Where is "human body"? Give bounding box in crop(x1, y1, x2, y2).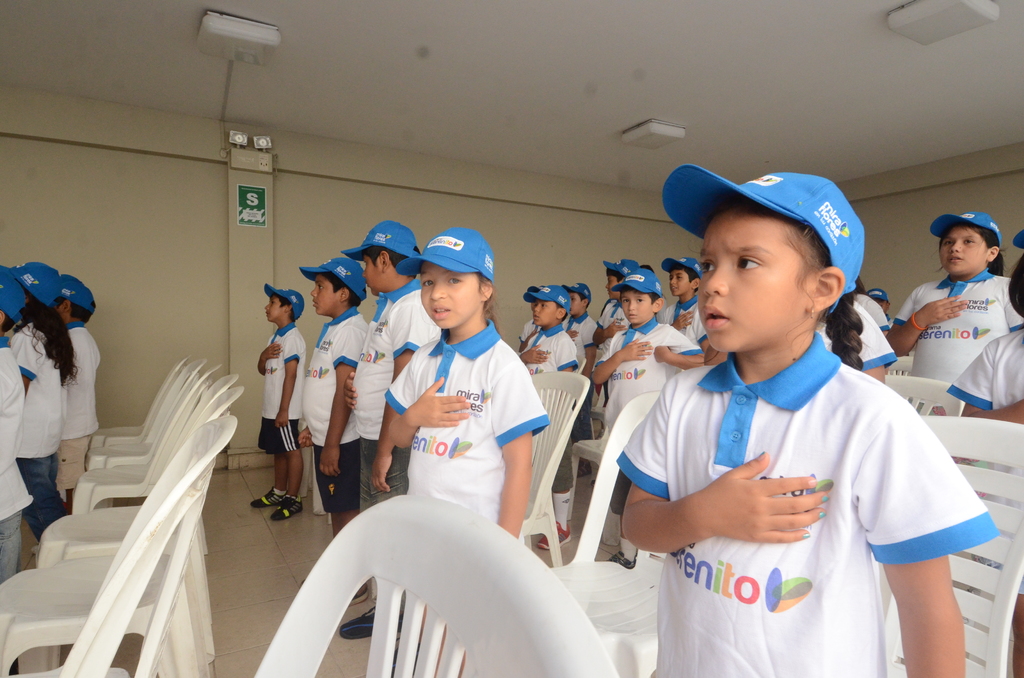
crop(56, 321, 99, 496).
